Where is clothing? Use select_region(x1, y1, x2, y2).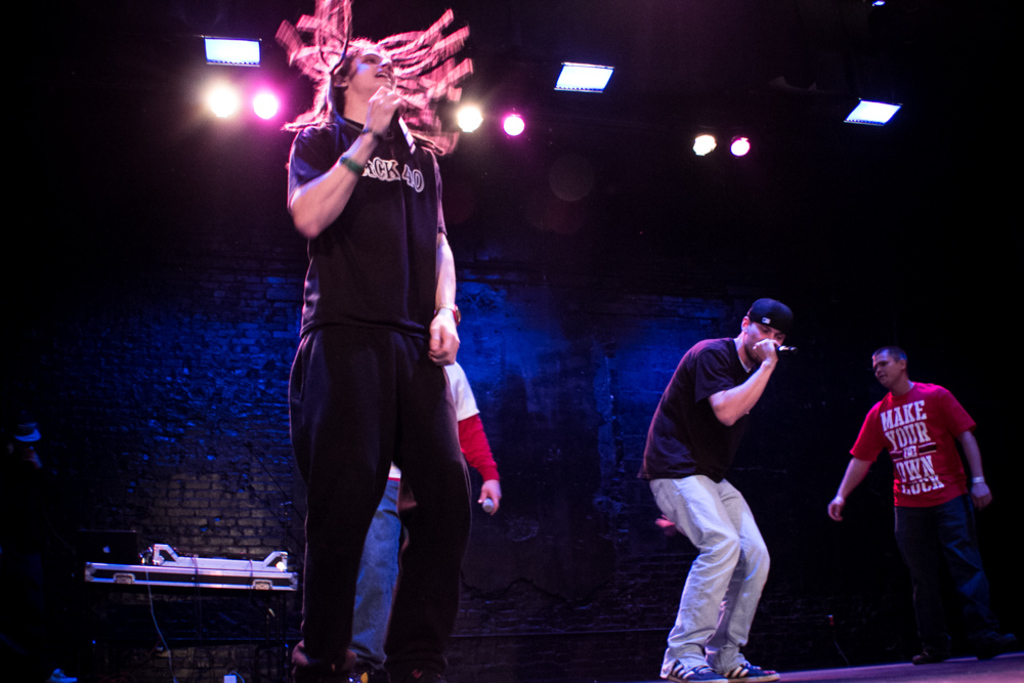
select_region(345, 358, 497, 669).
